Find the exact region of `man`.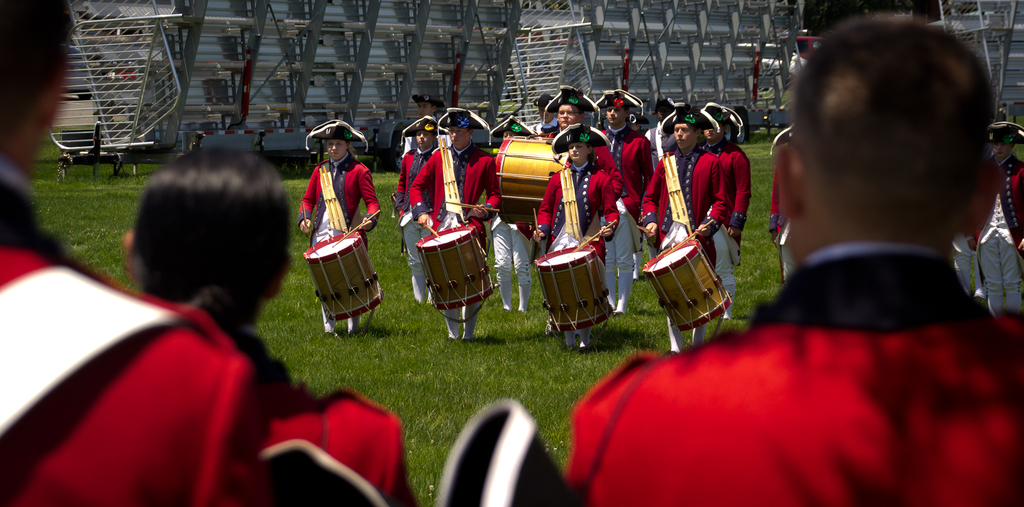
Exact region: bbox=[701, 101, 751, 334].
